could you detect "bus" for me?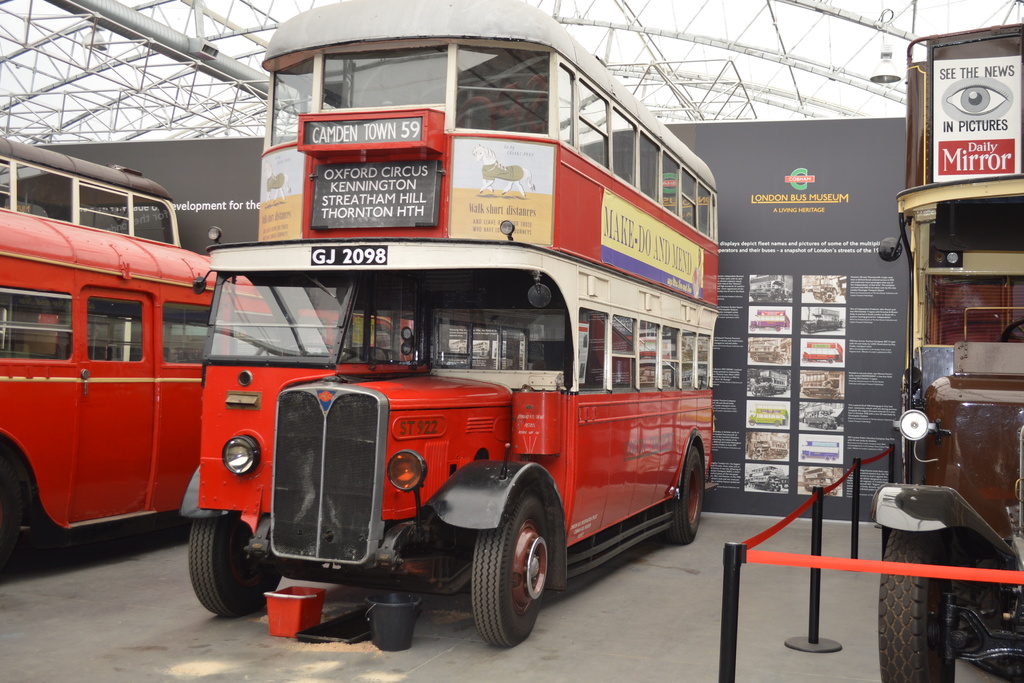
Detection result: 803,343,842,365.
